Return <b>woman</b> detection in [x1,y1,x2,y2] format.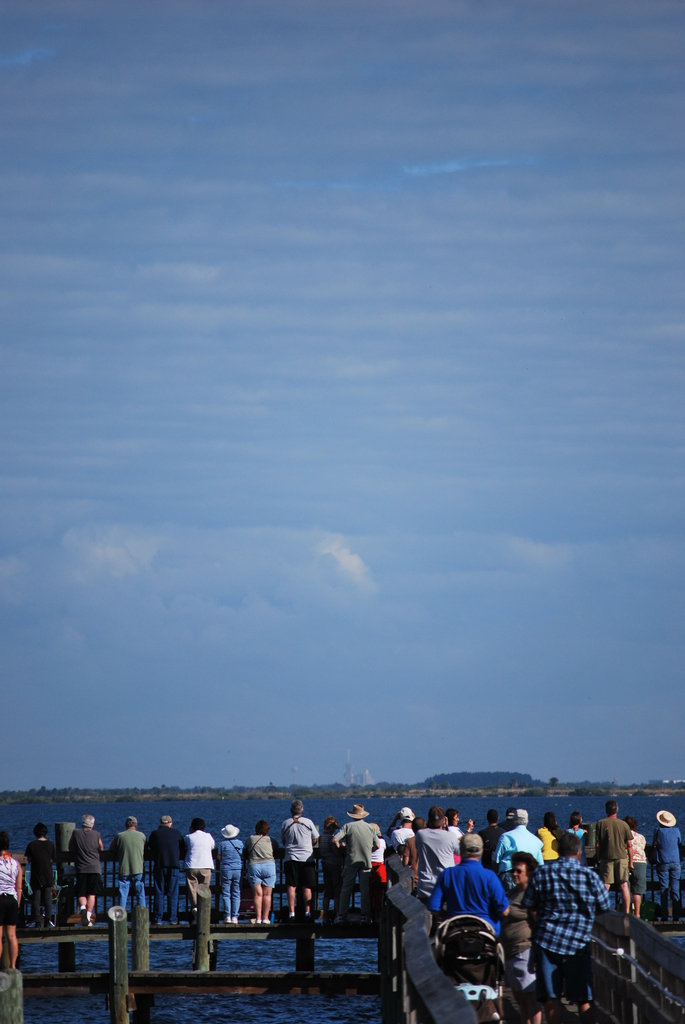
[248,824,276,922].
